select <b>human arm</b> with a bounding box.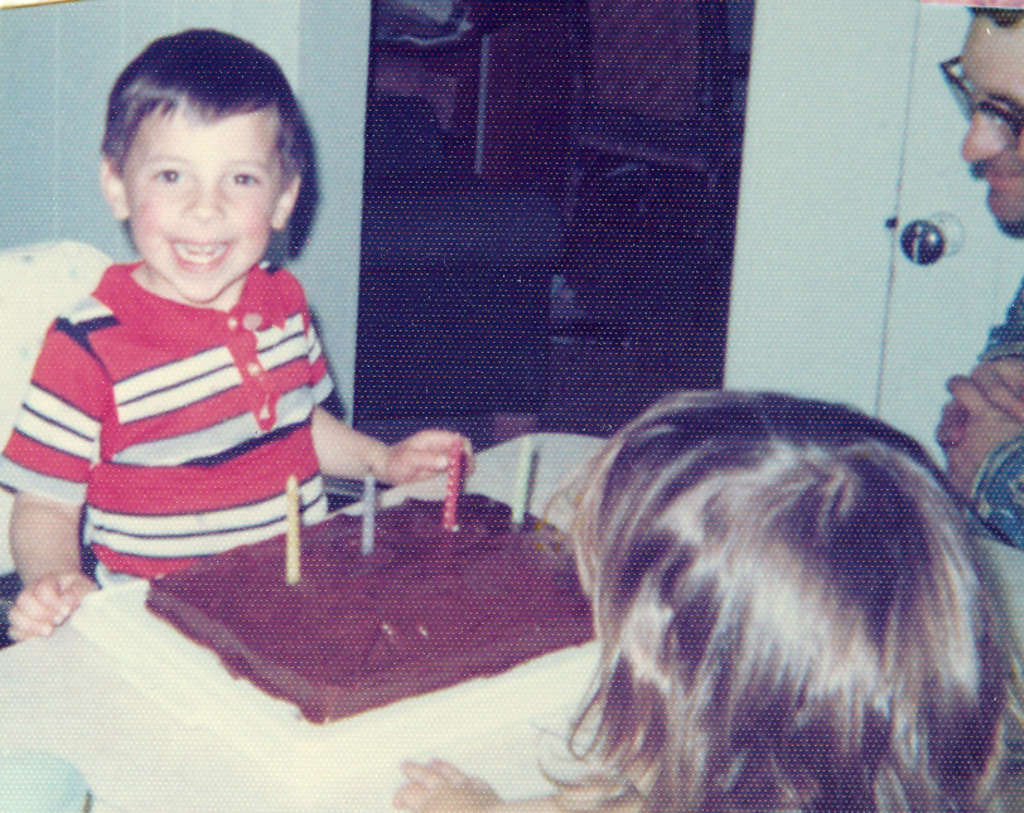
(x1=301, y1=303, x2=473, y2=487).
